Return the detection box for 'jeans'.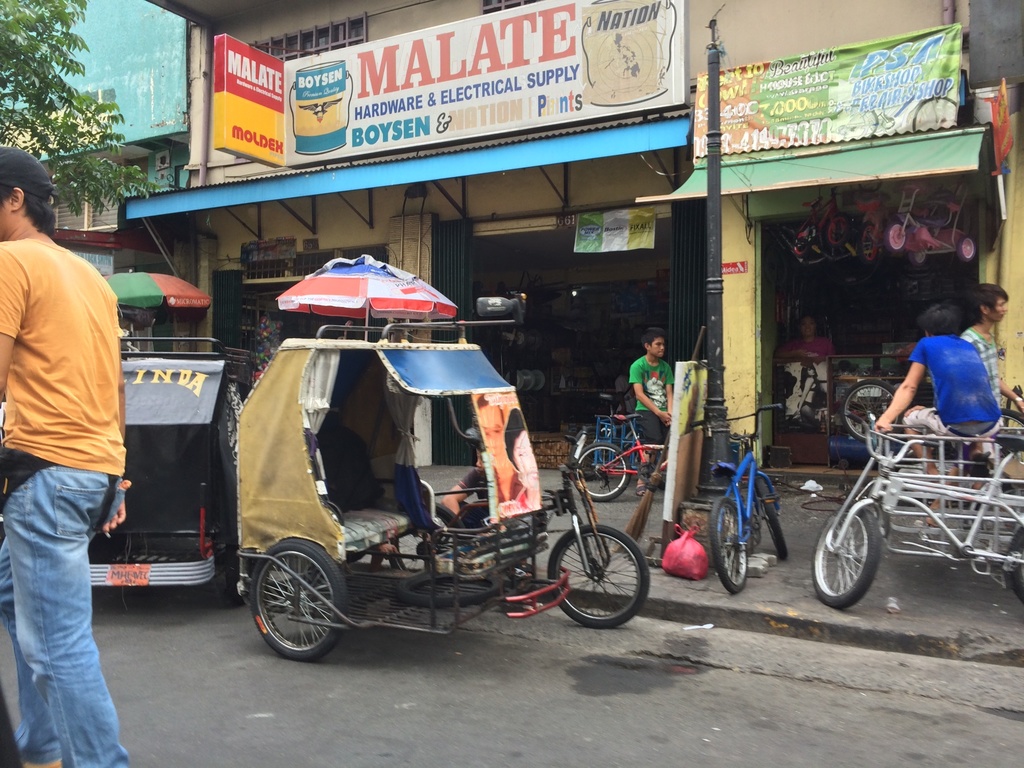
[left=8, top=444, right=110, bottom=766].
